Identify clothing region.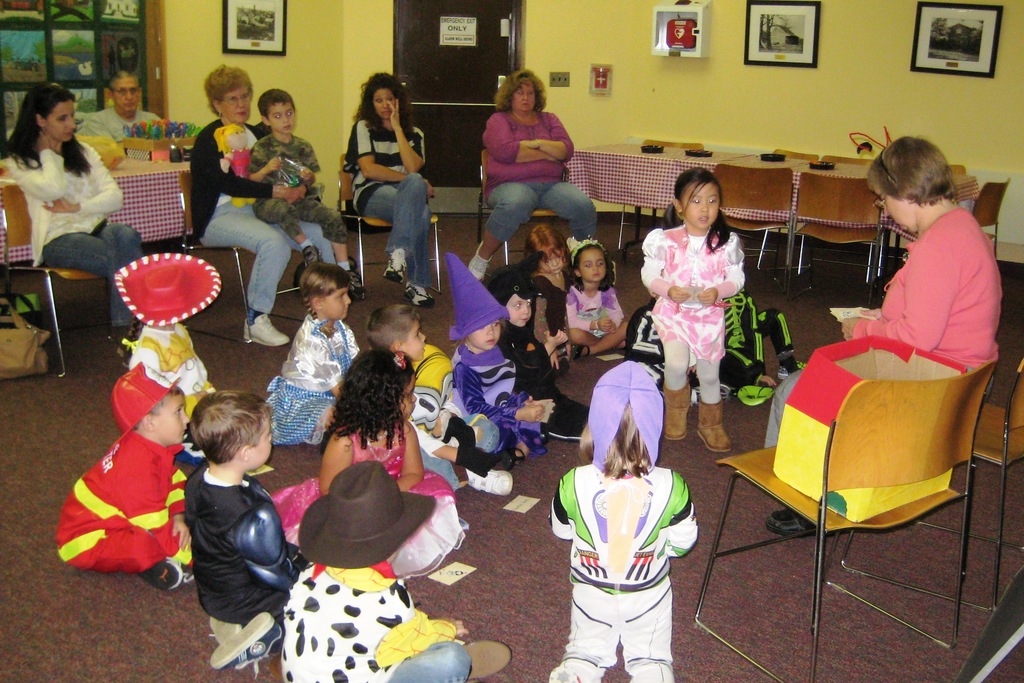
Region: 499,263,593,441.
